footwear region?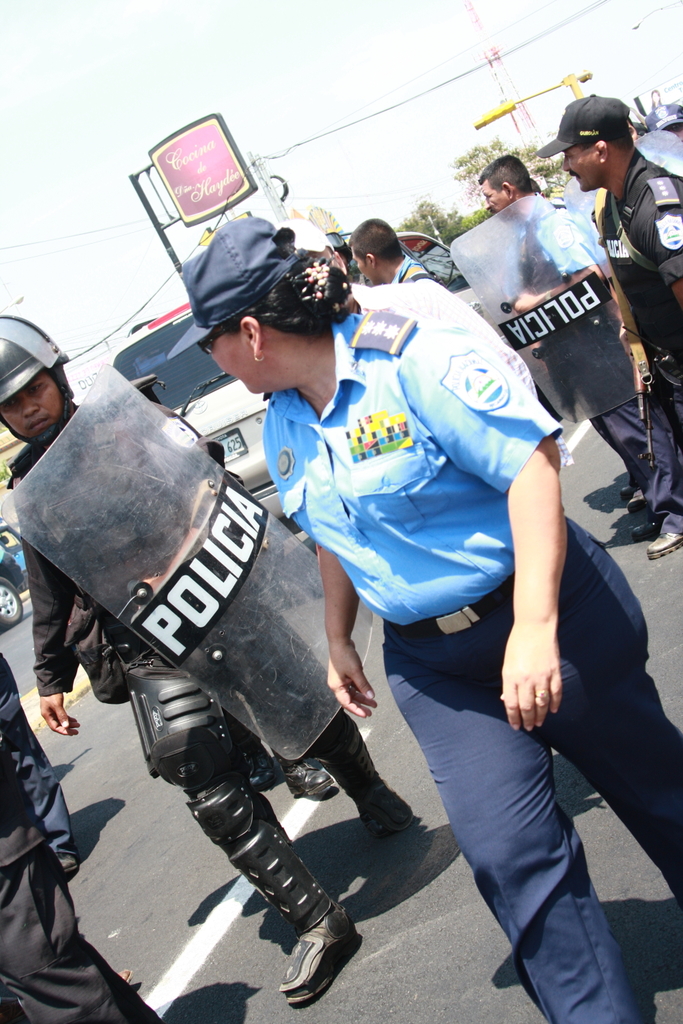
290/901/348/995
